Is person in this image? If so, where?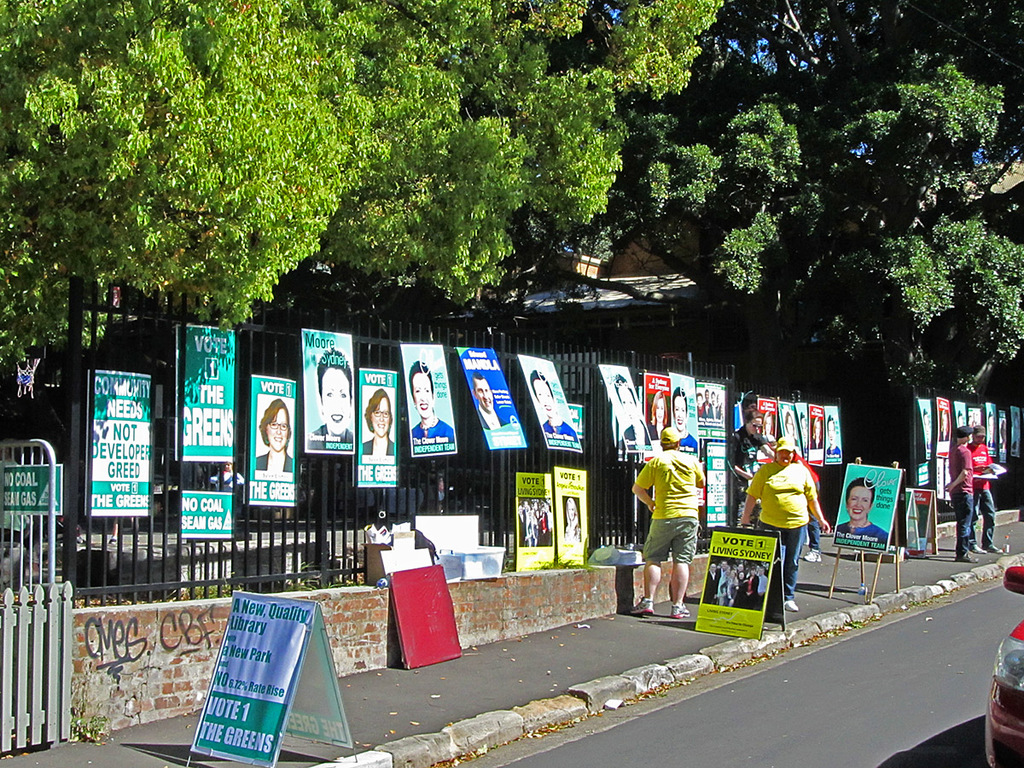
Yes, at box(1008, 410, 1021, 448).
